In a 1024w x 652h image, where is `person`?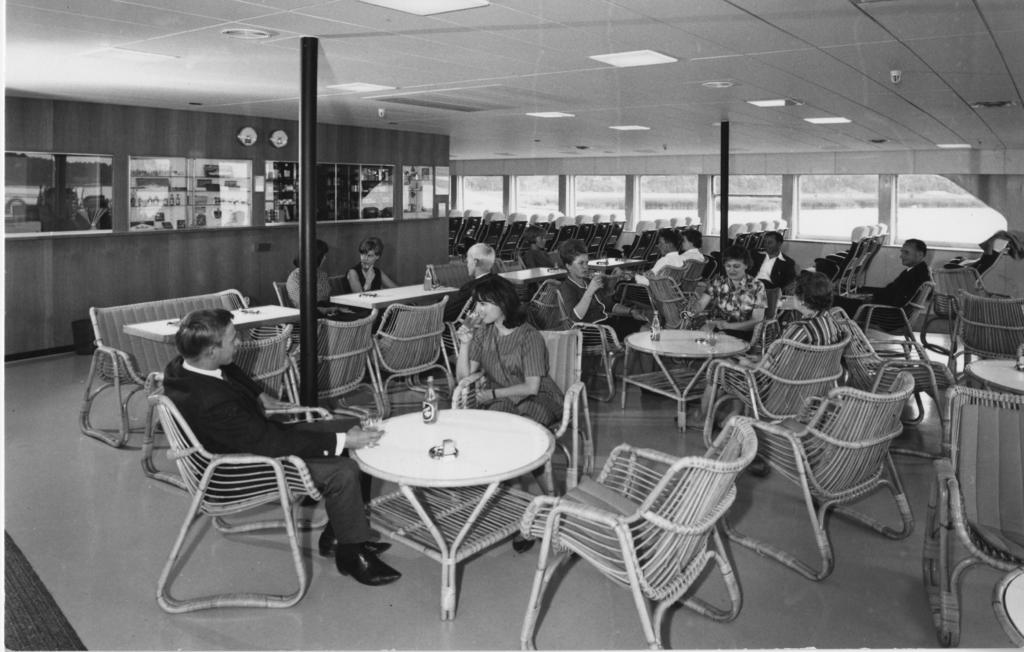
(left=94, top=193, right=111, bottom=229).
